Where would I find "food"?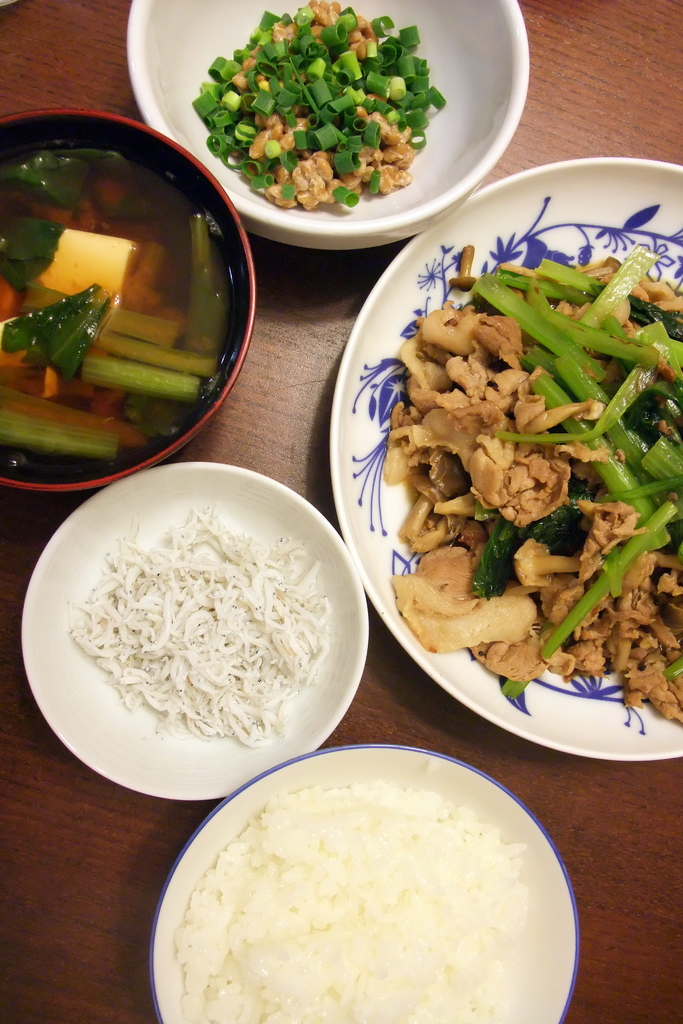
At box=[65, 498, 329, 750].
